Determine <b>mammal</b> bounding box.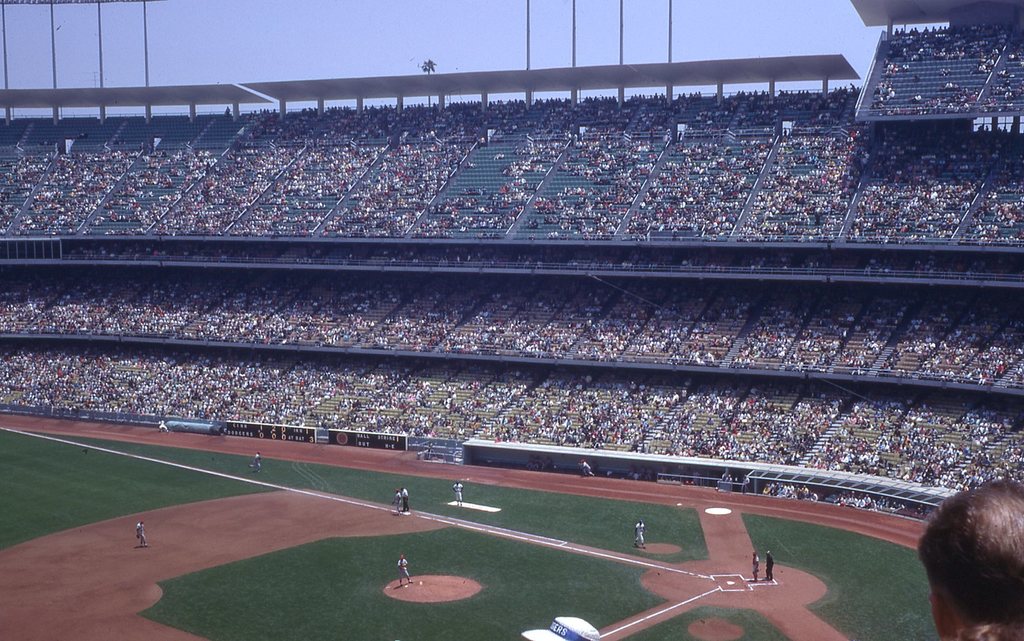
Determined: bbox=(763, 549, 773, 581).
